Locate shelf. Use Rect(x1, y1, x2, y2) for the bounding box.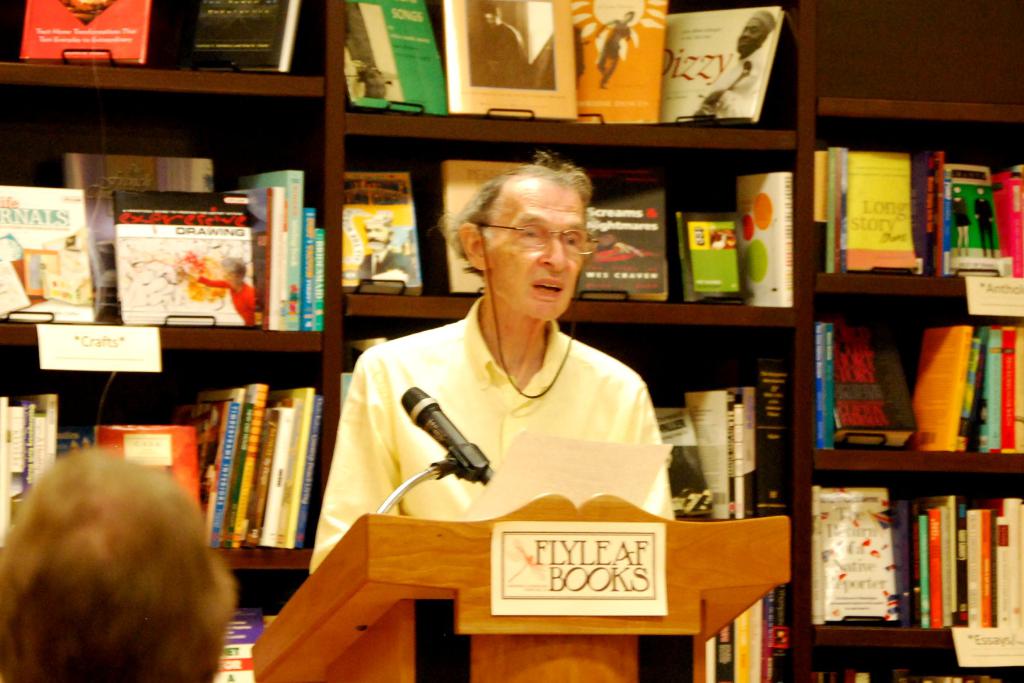
Rect(0, 0, 342, 99).
